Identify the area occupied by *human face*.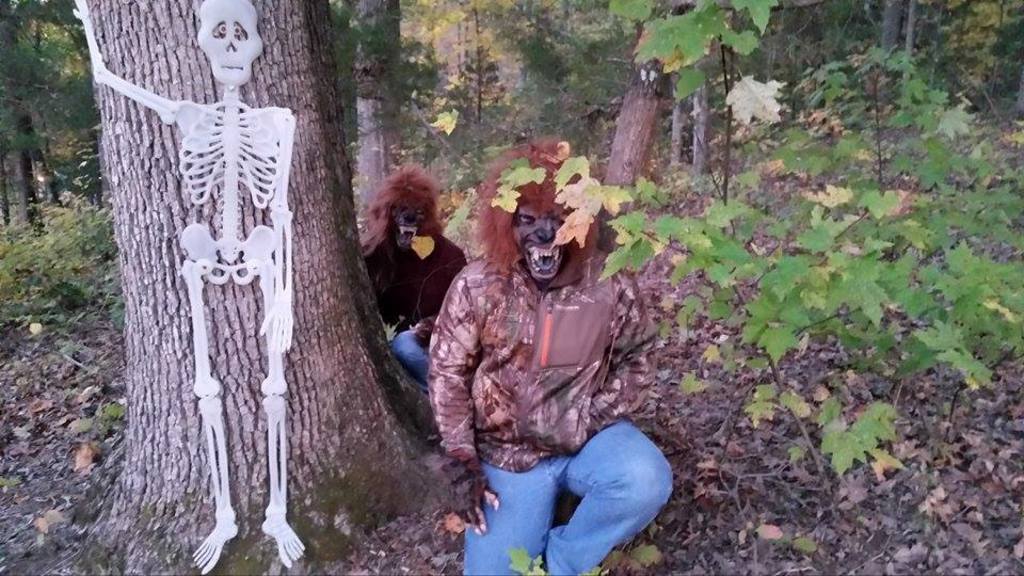
Area: l=194, t=2, r=261, b=83.
